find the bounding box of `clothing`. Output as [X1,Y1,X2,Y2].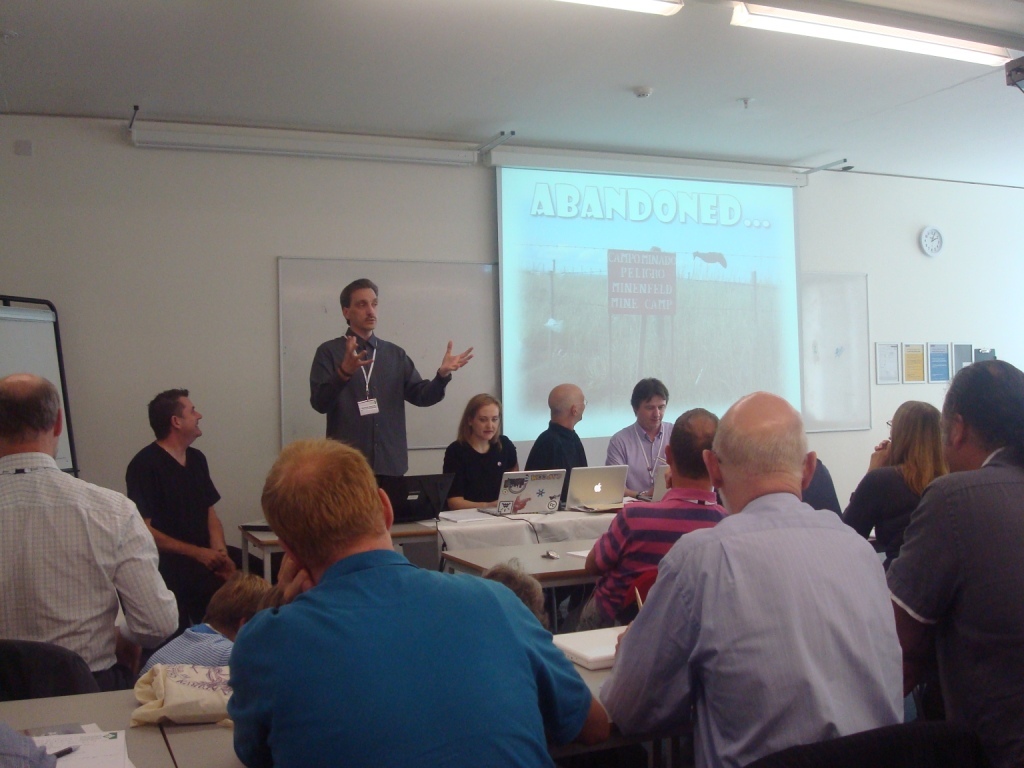
[308,326,456,509].
